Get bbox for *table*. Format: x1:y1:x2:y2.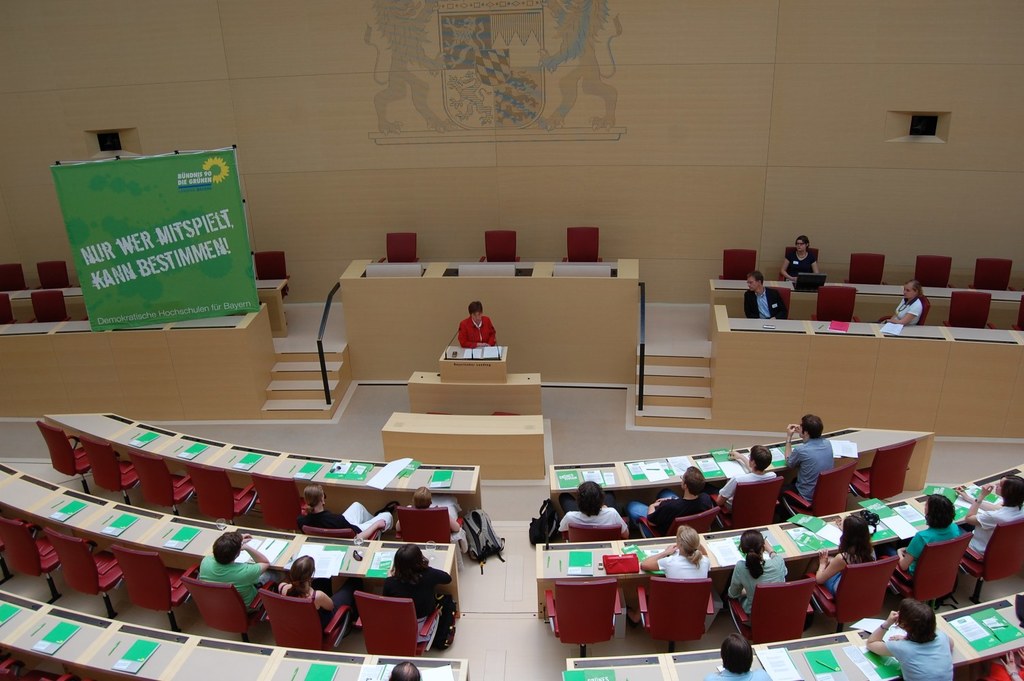
566:592:1023:680.
